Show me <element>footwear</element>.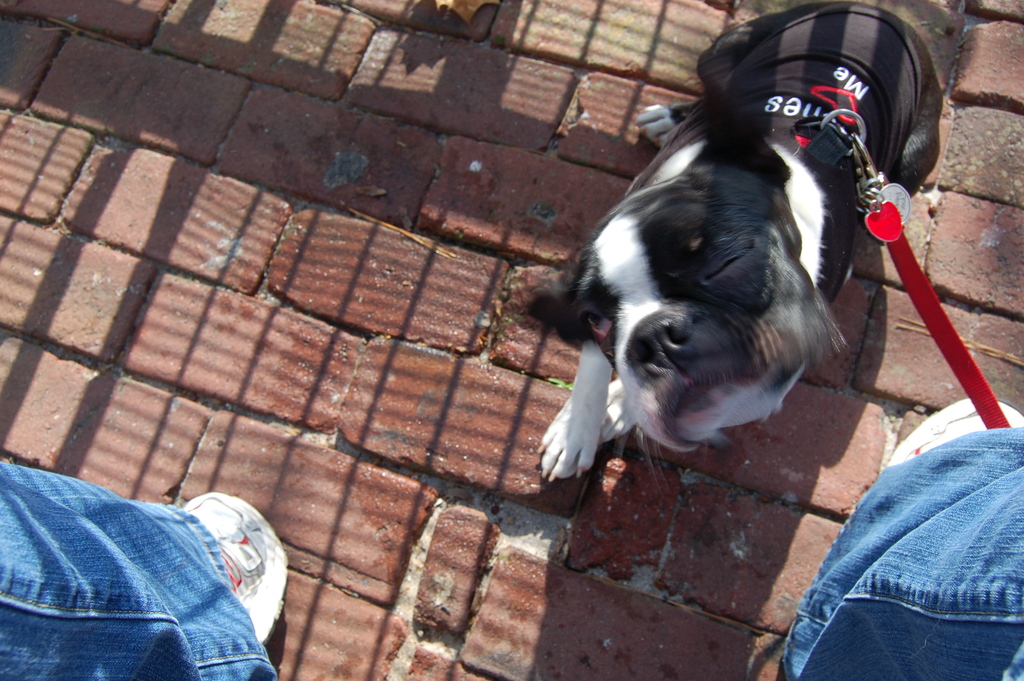
<element>footwear</element> is here: [left=179, top=493, right=289, bottom=648].
